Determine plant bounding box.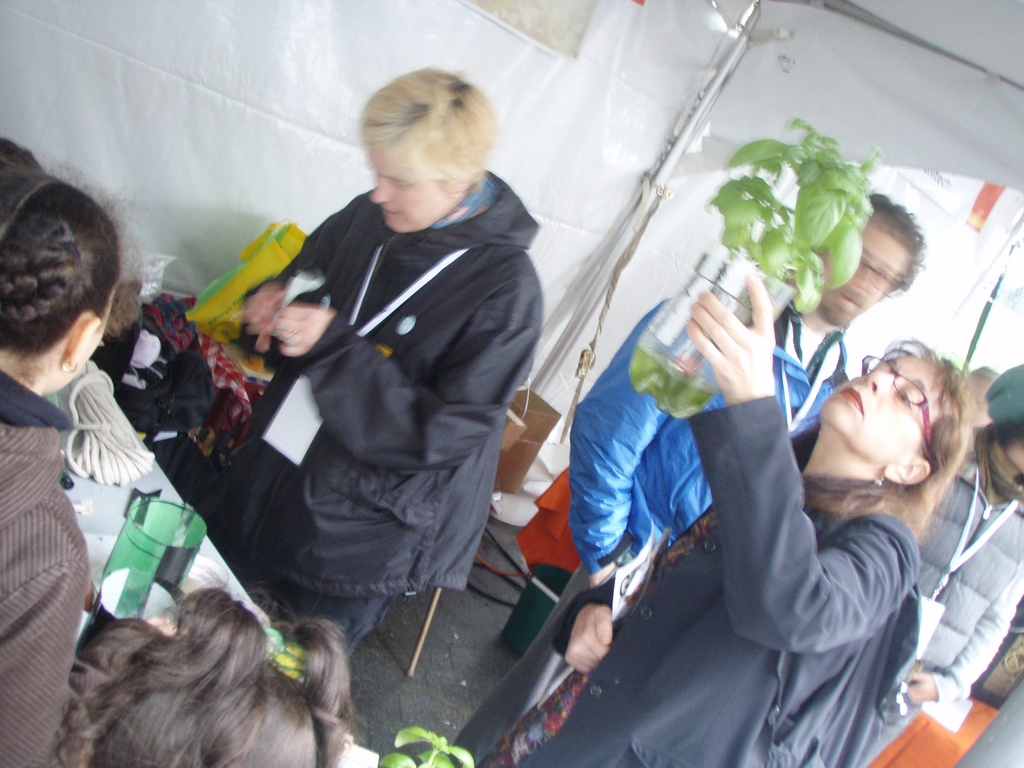
Determined: {"x1": 716, "y1": 129, "x2": 856, "y2": 300}.
